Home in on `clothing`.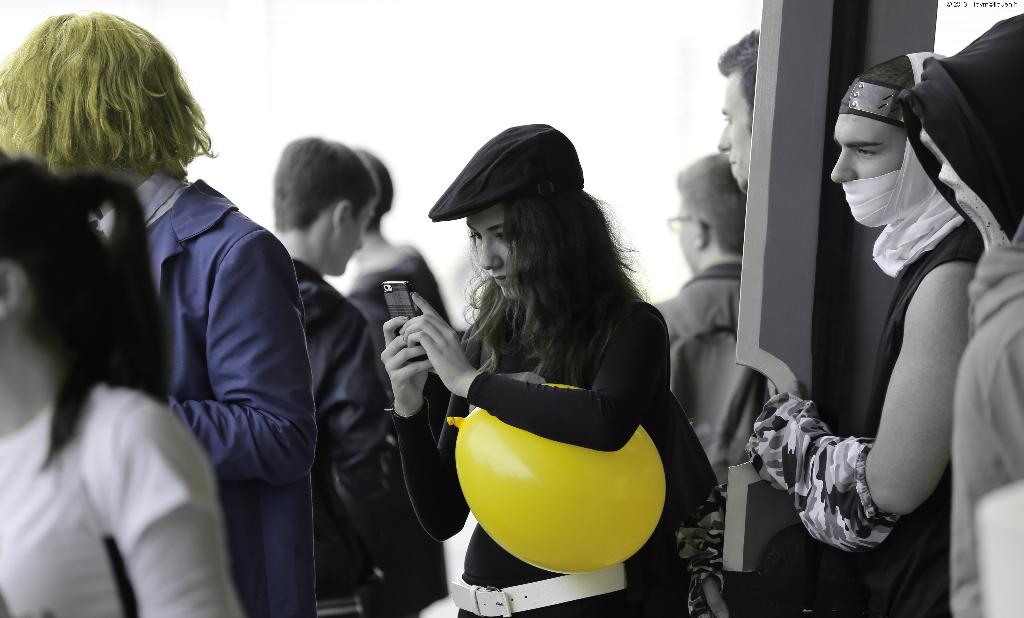
Homed in at l=393, t=247, r=717, b=617.
